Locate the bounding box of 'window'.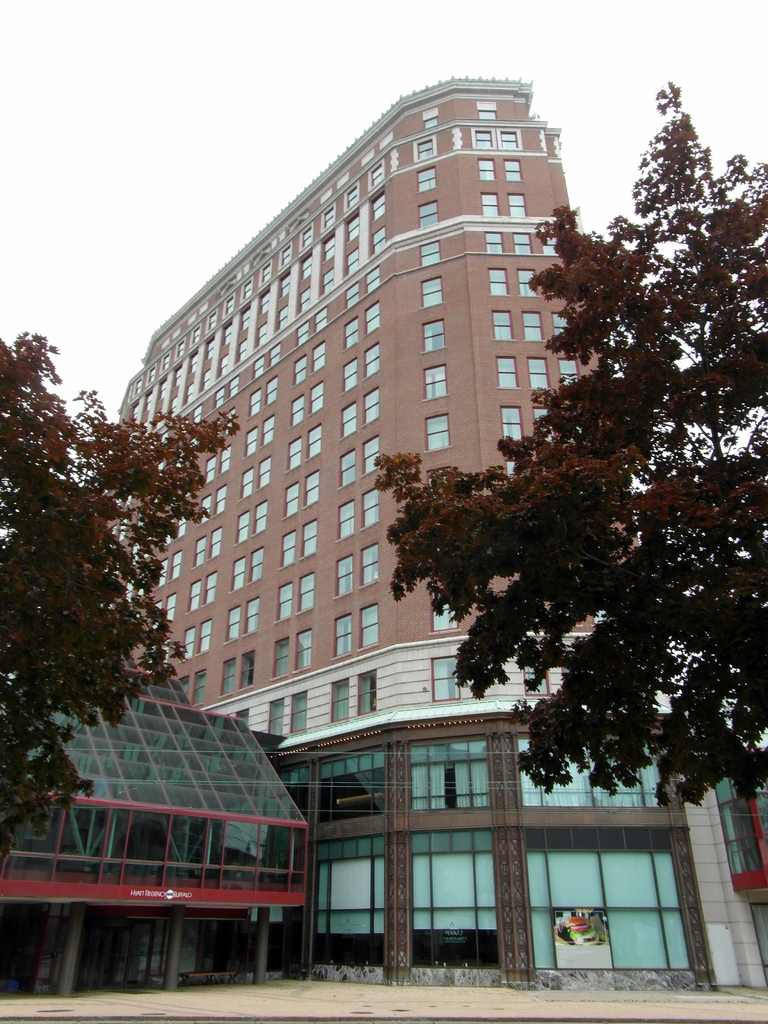
Bounding box: bbox(260, 287, 272, 316).
